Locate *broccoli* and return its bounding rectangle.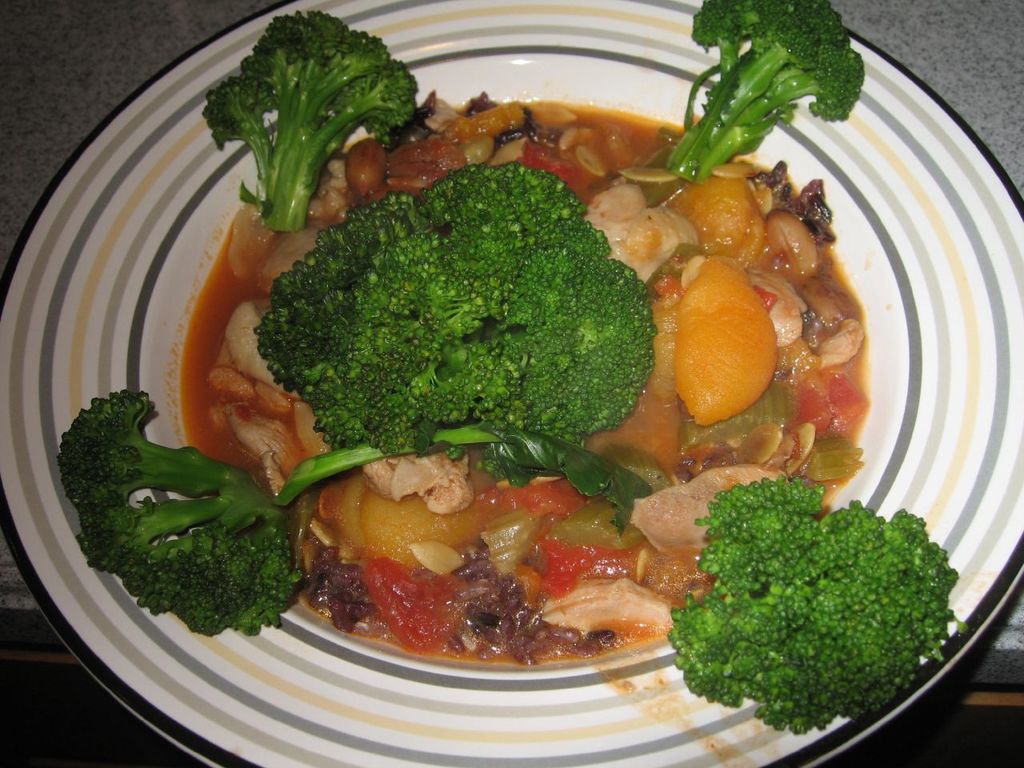
pyautogui.locateOnScreen(666, 0, 867, 182).
